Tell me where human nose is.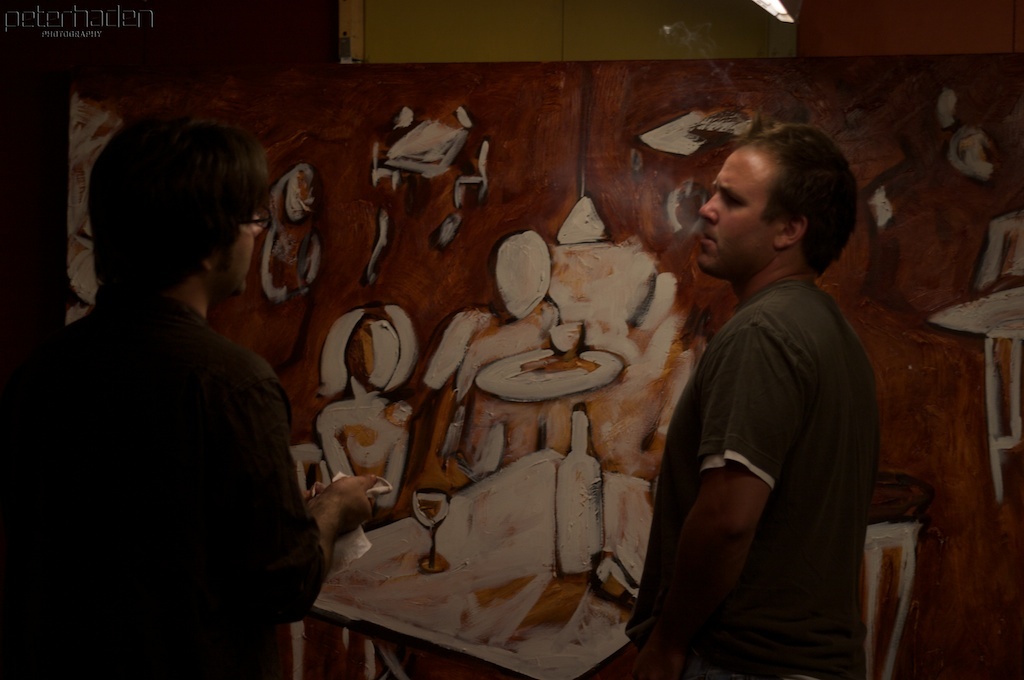
human nose is at (left=700, top=195, right=720, bottom=224).
